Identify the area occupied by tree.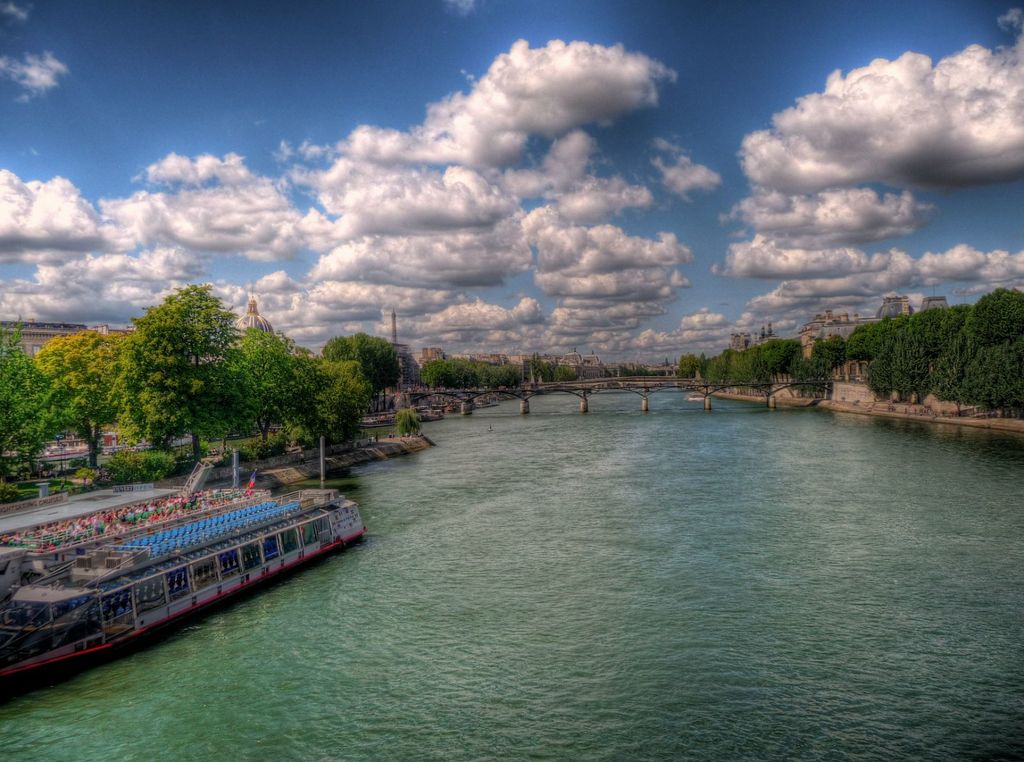
Area: 315, 330, 408, 409.
